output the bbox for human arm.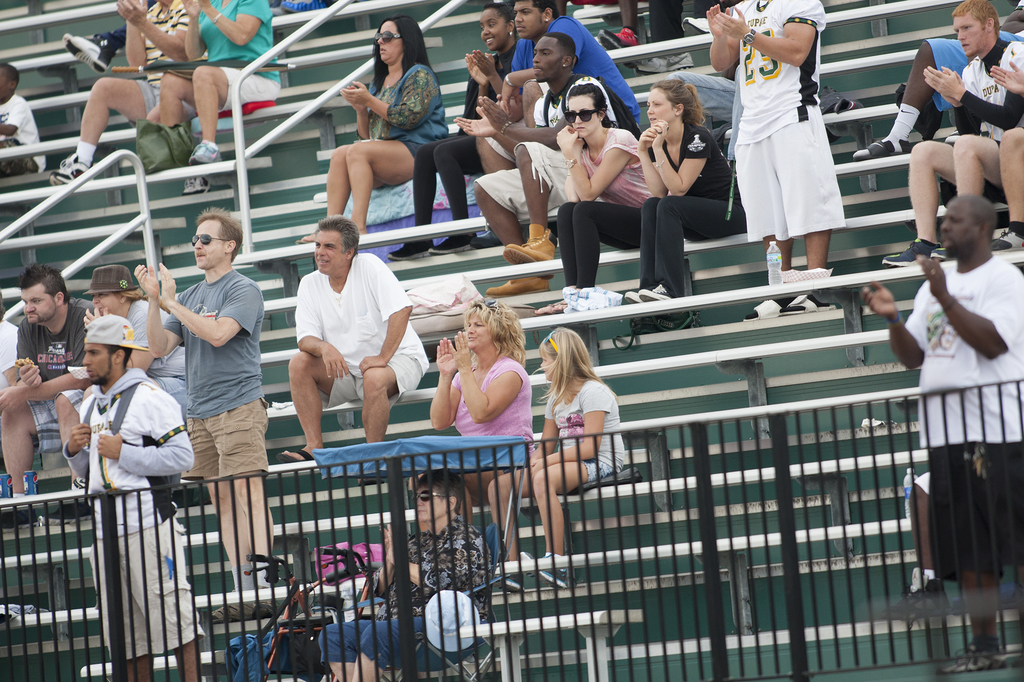
{"x1": 113, "y1": 0, "x2": 188, "y2": 63}.
